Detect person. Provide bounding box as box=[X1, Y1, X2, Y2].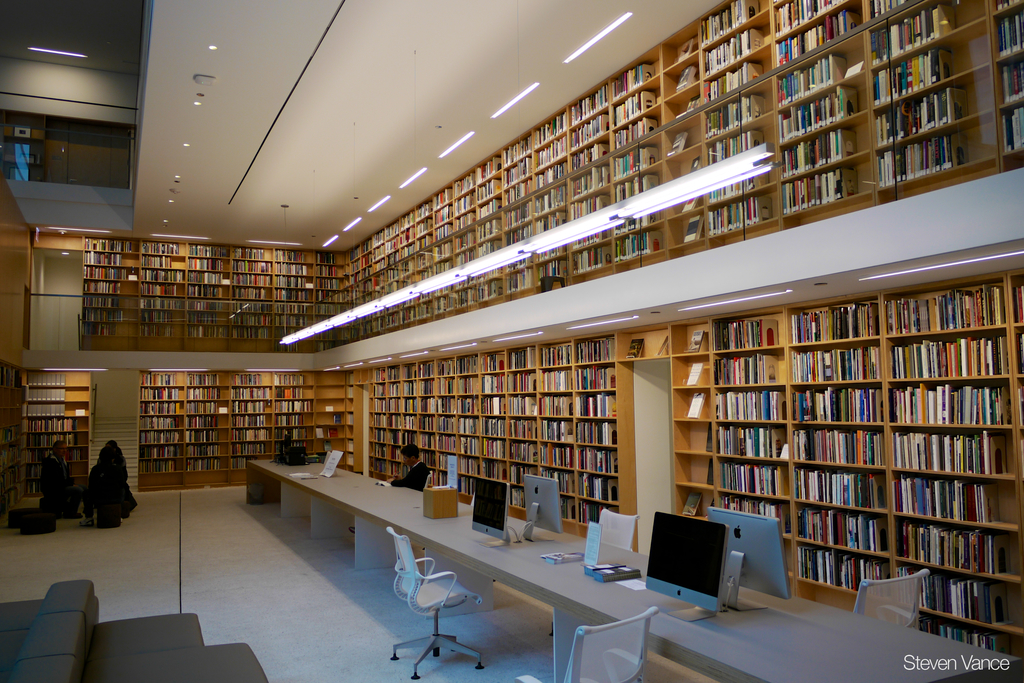
box=[93, 439, 138, 516].
